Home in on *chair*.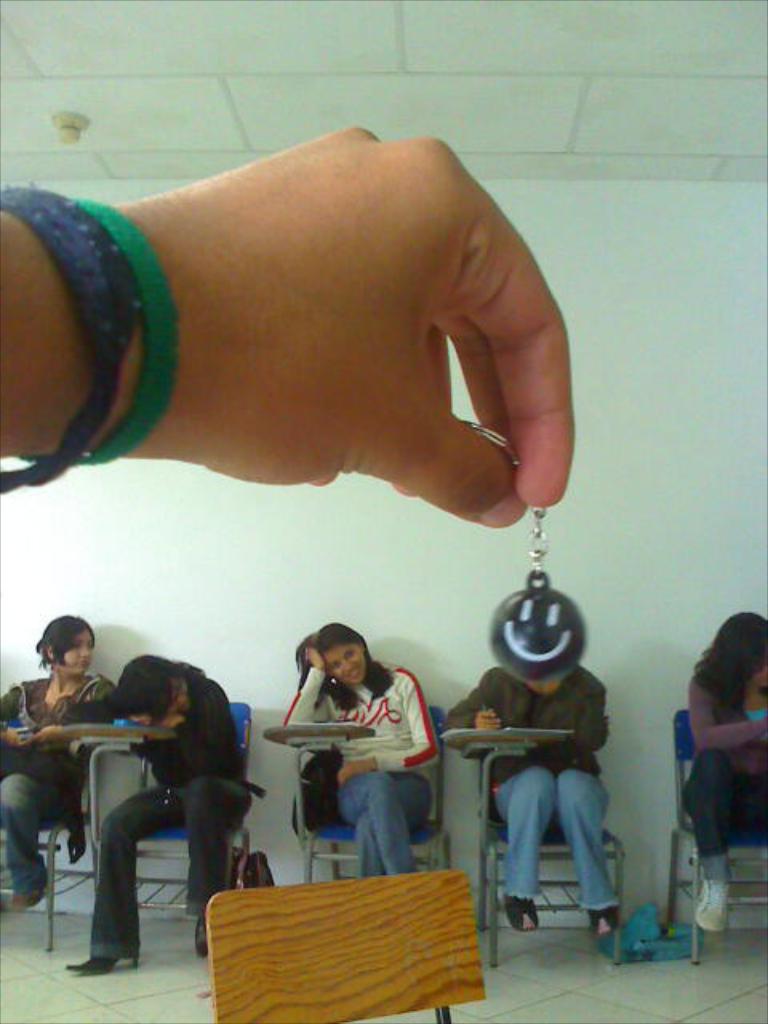
Homed in at box=[294, 698, 443, 878].
